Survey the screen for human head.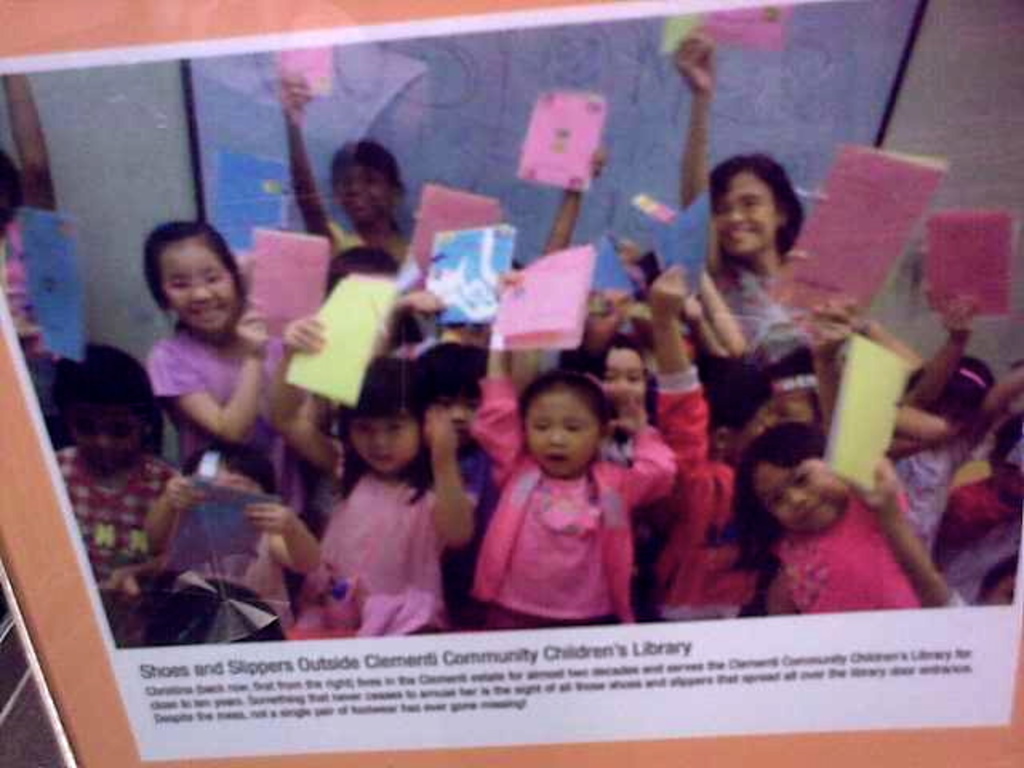
Survey found: bbox=(712, 162, 789, 258).
